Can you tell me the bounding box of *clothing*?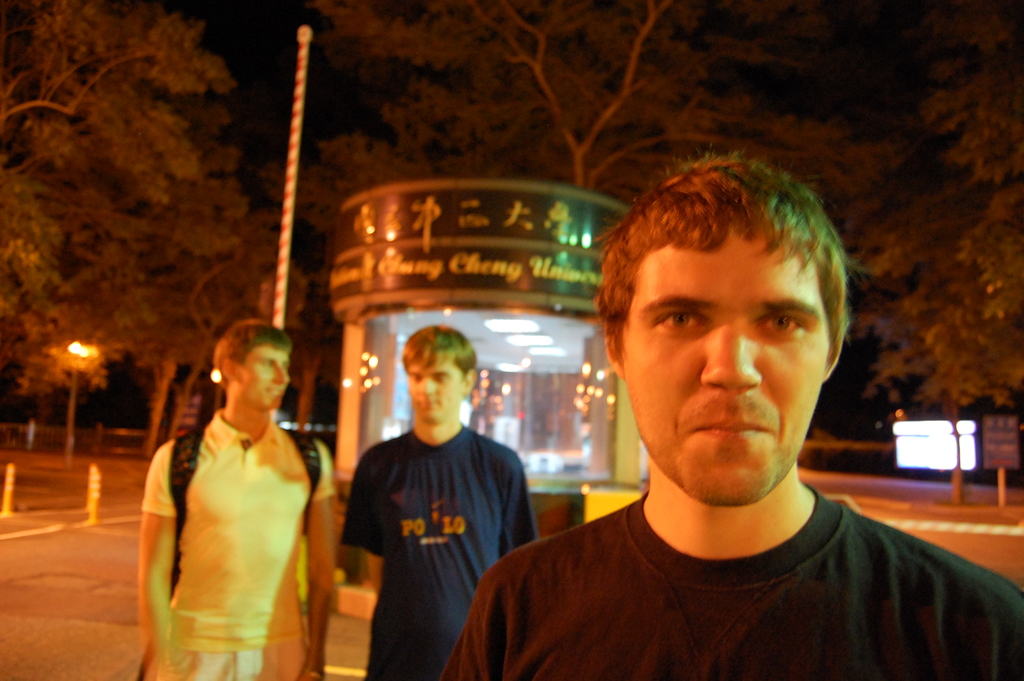
(x1=319, y1=436, x2=583, y2=671).
